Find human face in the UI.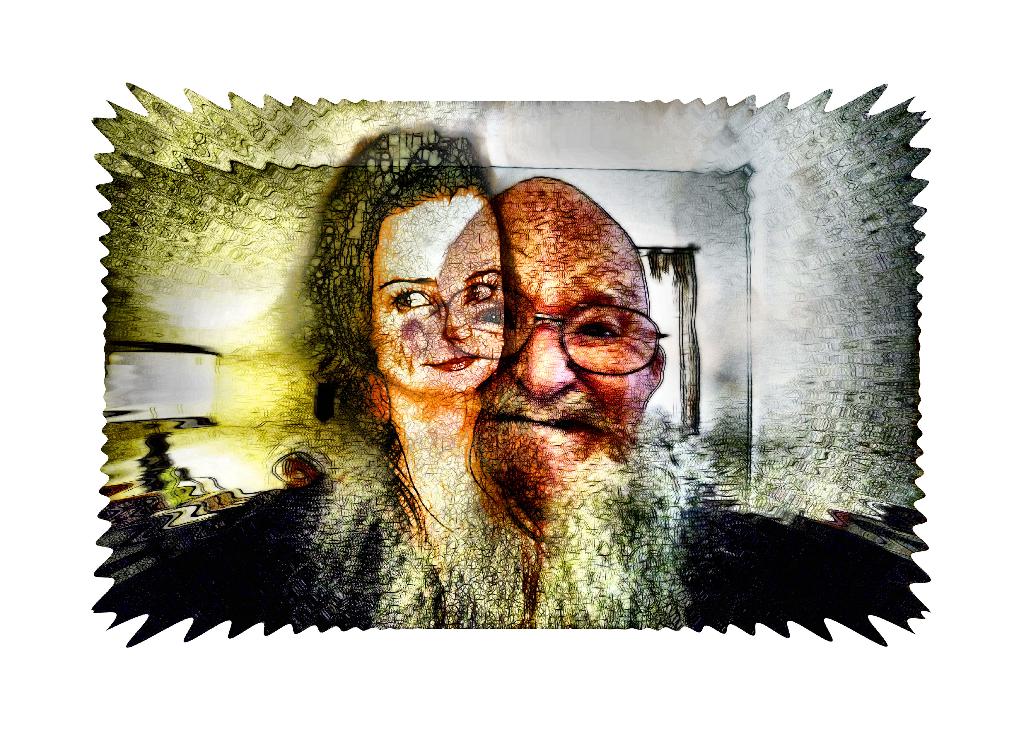
UI element at region(440, 204, 653, 489).
